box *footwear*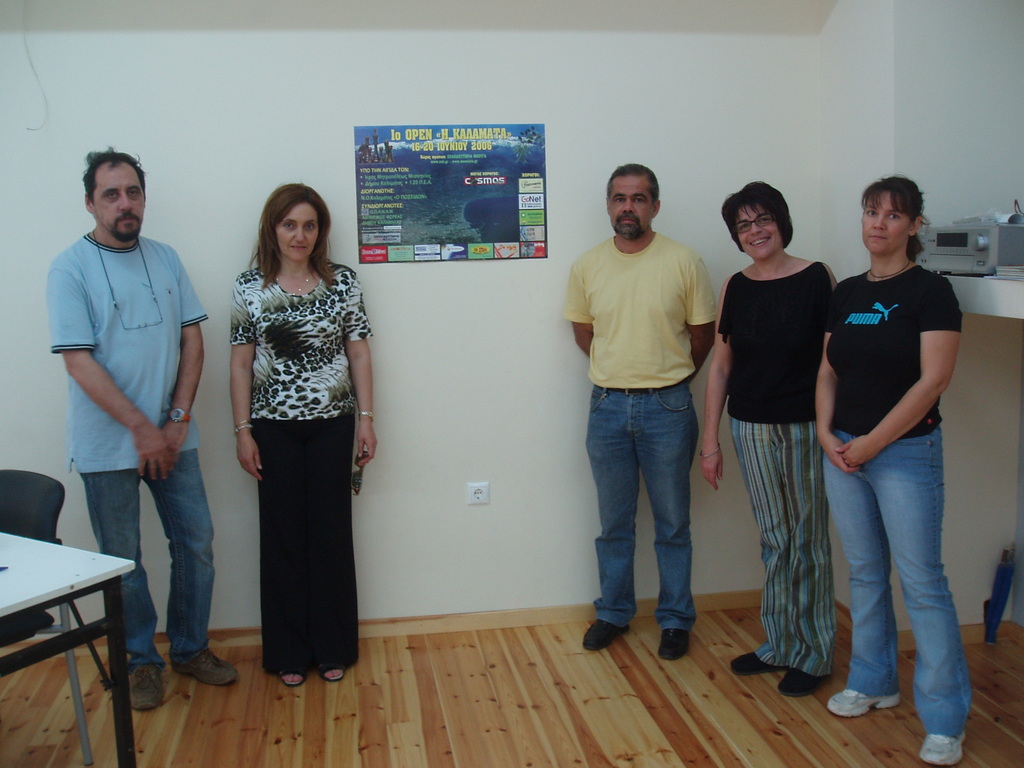
[316, 664, 353, 685]
